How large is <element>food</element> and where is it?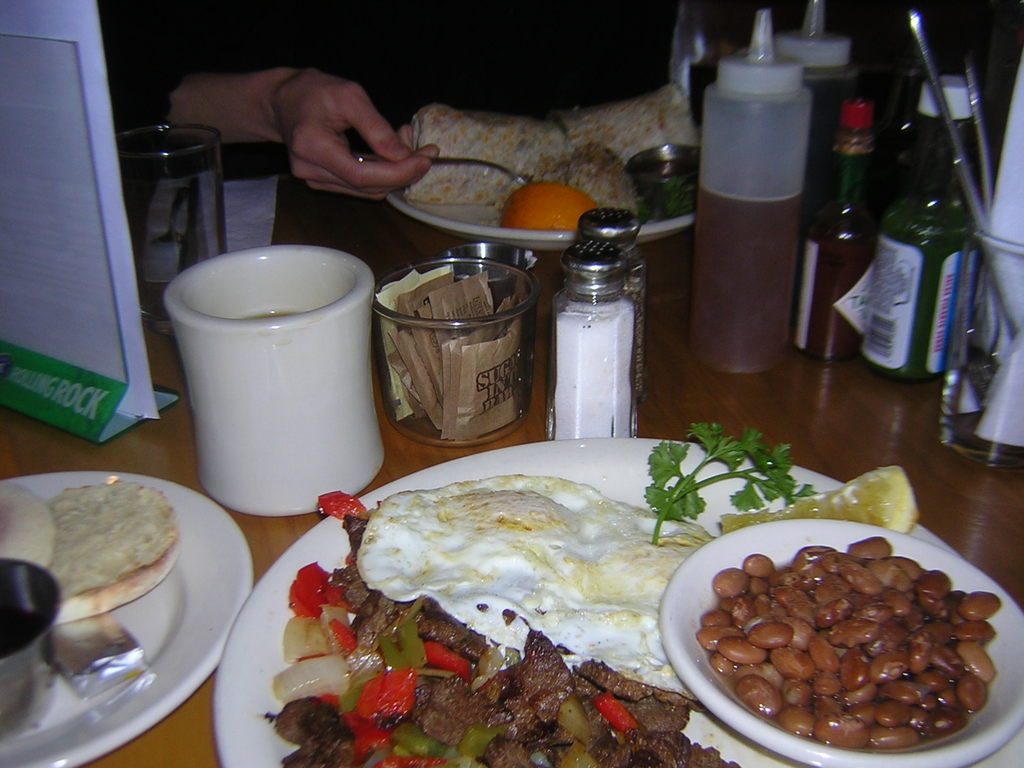
Bounding box: <region>548, 132, 648, 216</region>.
